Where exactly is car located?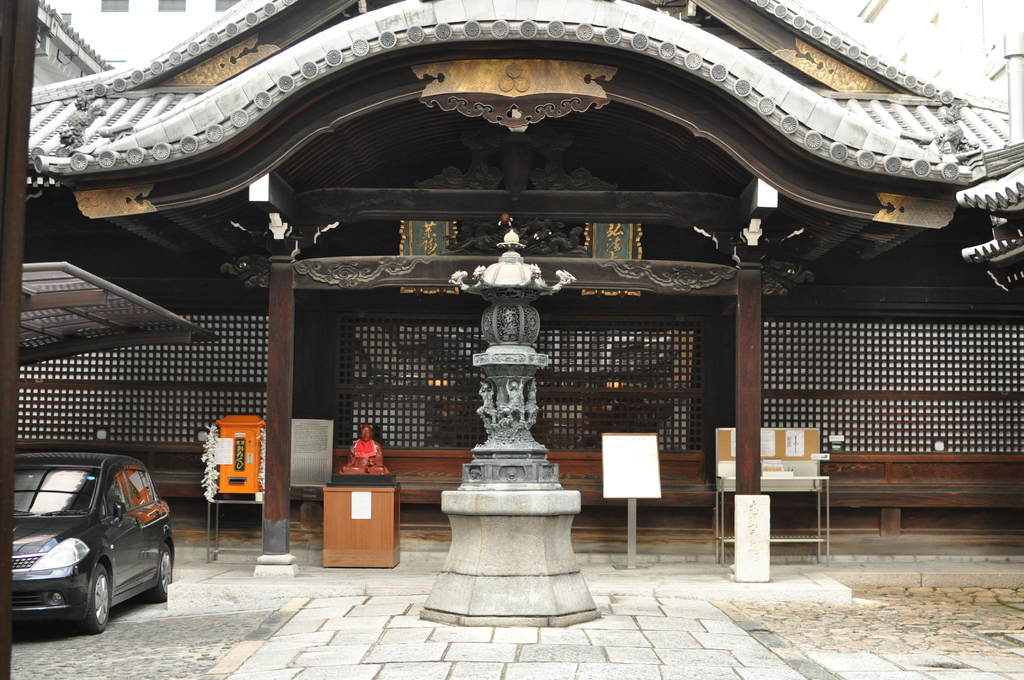
Its bounding box is box=[11, 450, 177, 636].
